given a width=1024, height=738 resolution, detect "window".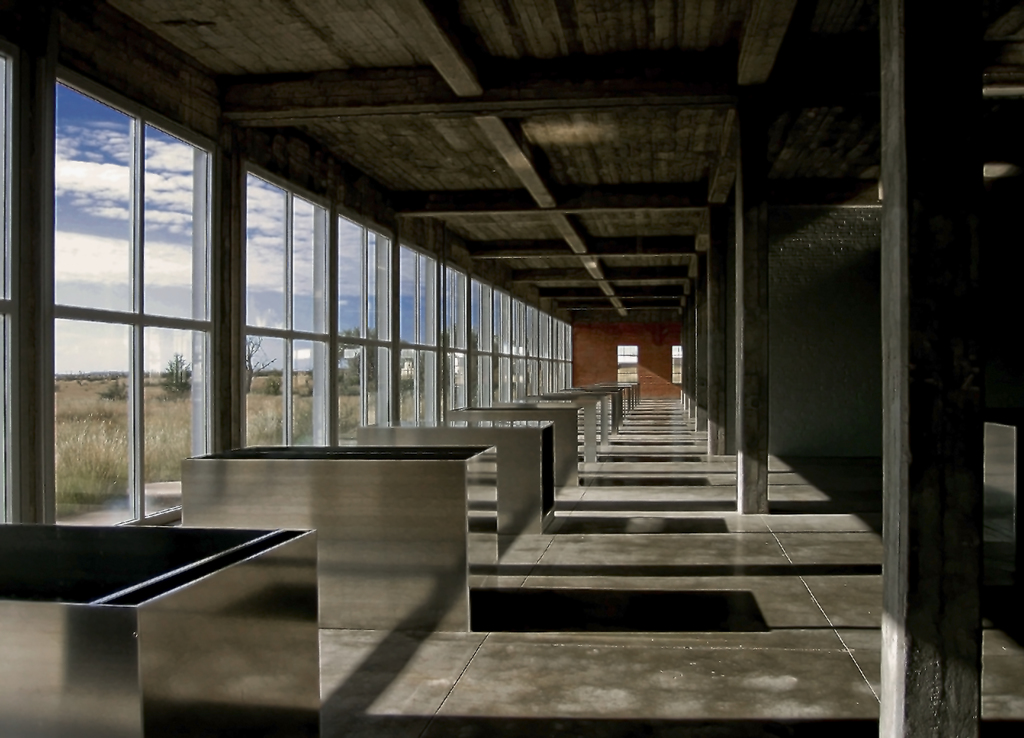
x1=615 y1=343 x2=640 y2=383.
